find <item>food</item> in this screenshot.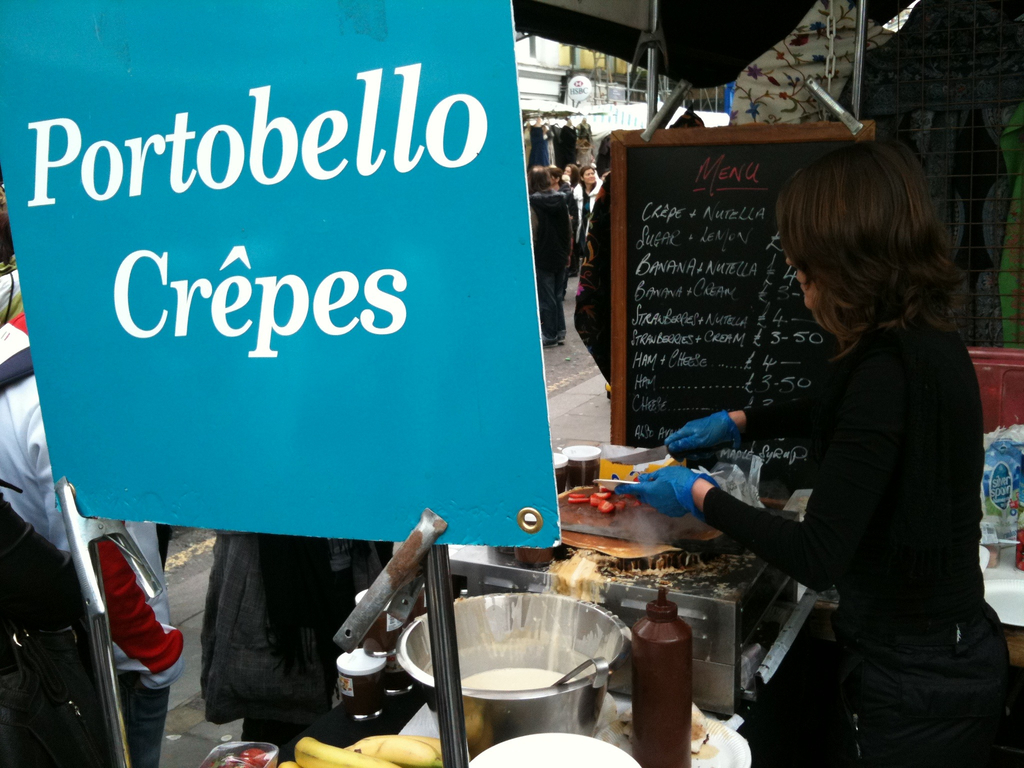
The bounding box for <item>food</item> is select_region(568, 486, 644, 515).
